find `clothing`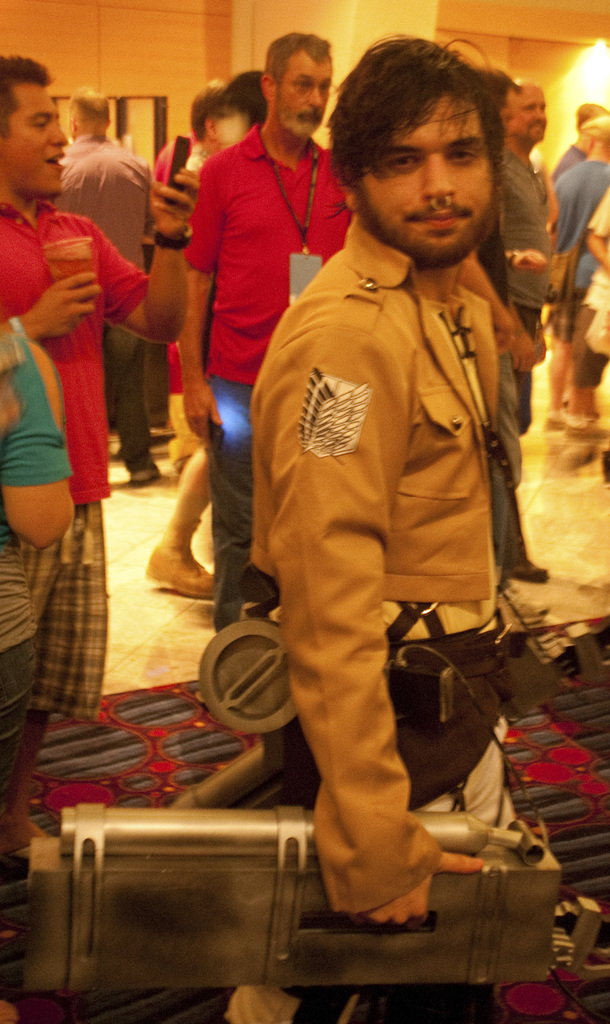
22, 140, 154, 467
